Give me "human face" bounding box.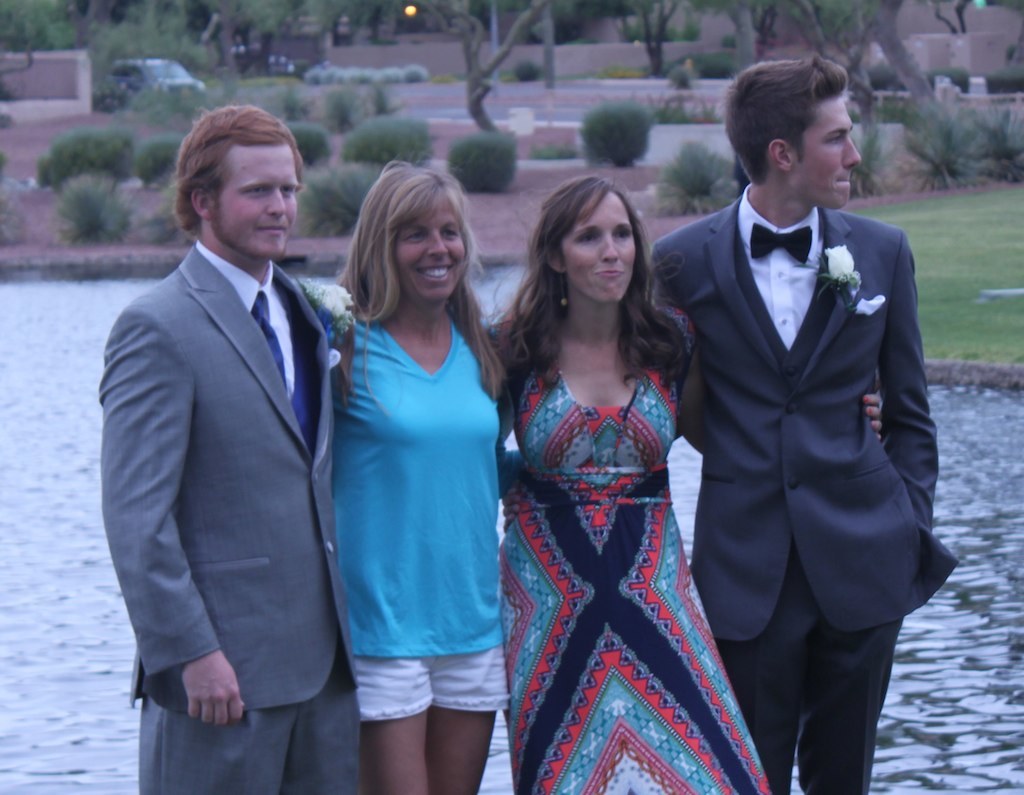
560 187 641 304.
